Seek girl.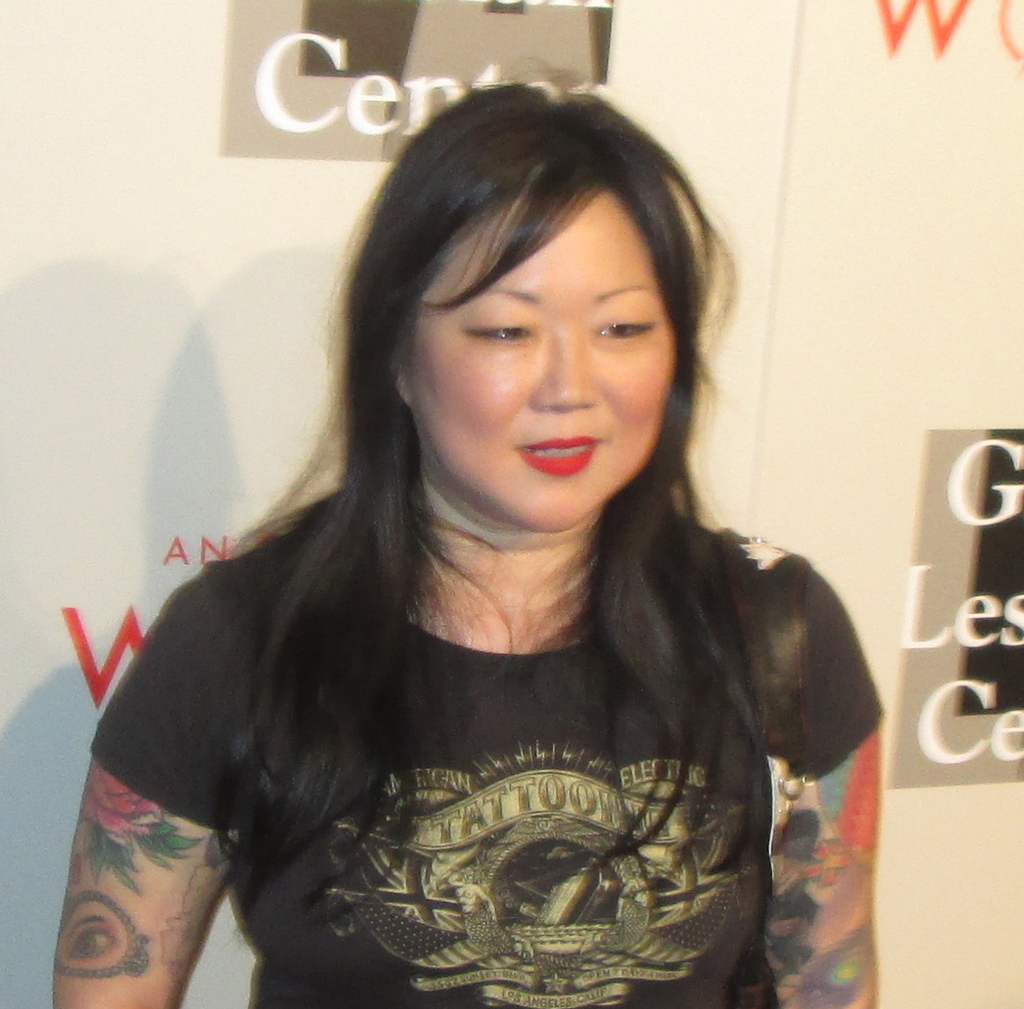
53:82:887:1008.
